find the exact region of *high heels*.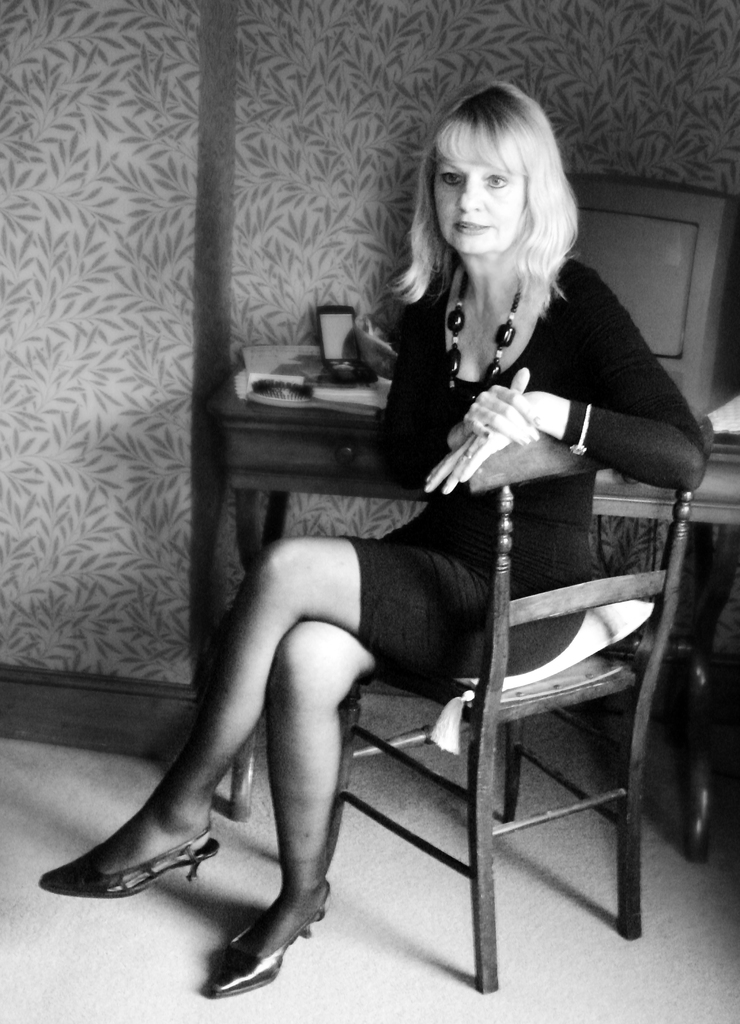
Exact region: 39:824:223:902.
